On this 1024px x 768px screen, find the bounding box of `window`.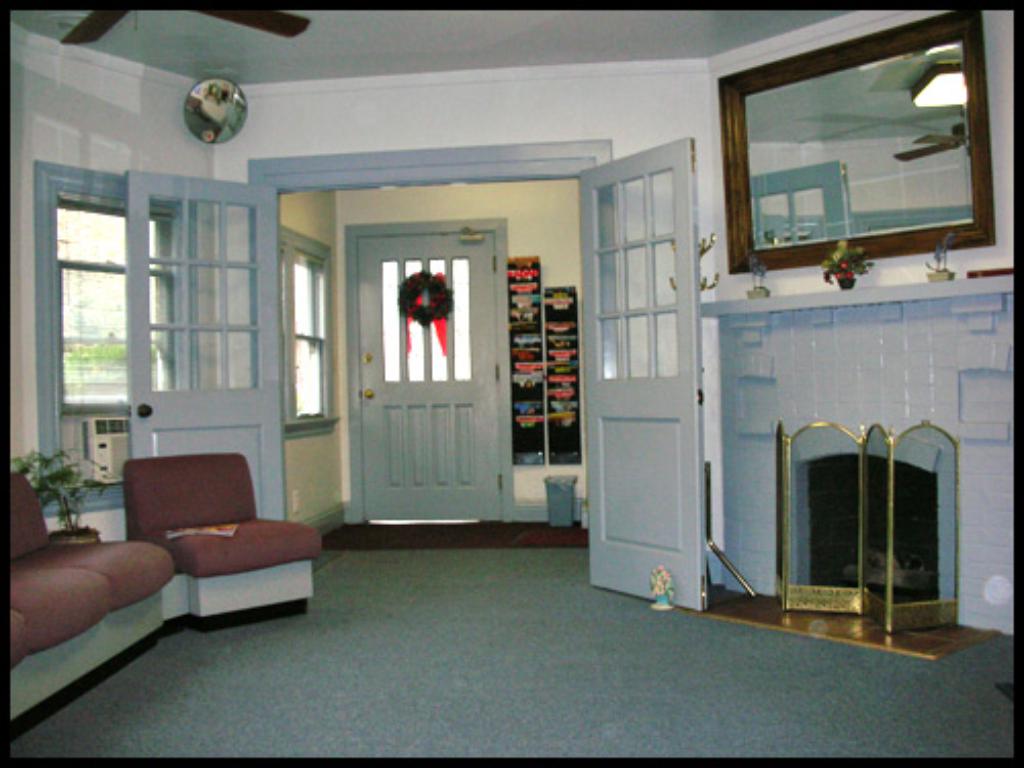
Bounding box: (279,238,342,432).
